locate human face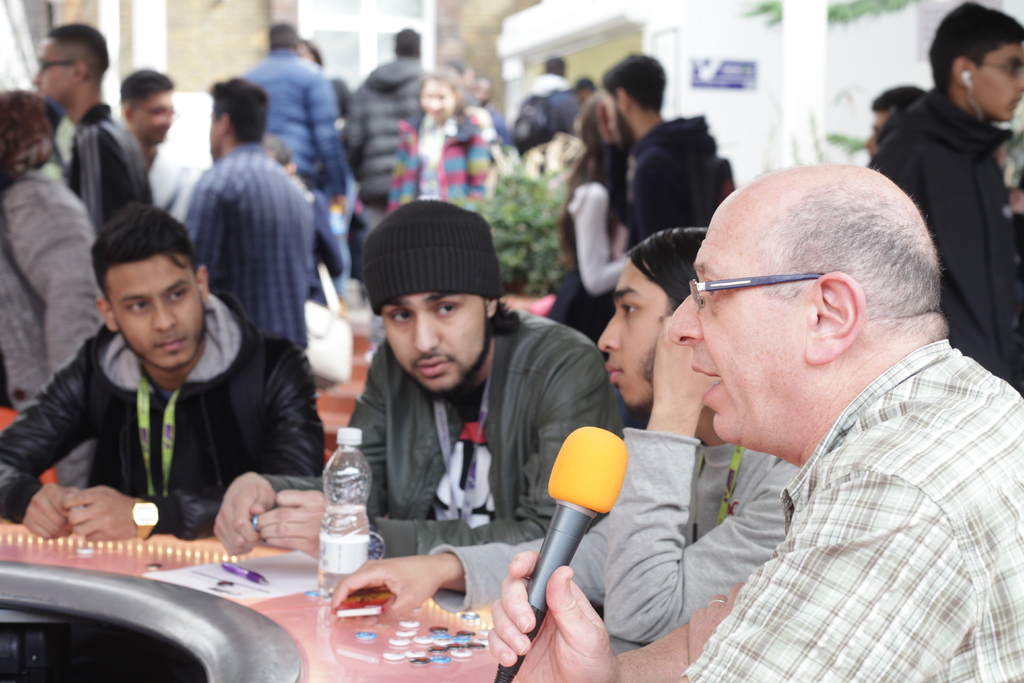
<region>31, 37, 71, 105</region>
